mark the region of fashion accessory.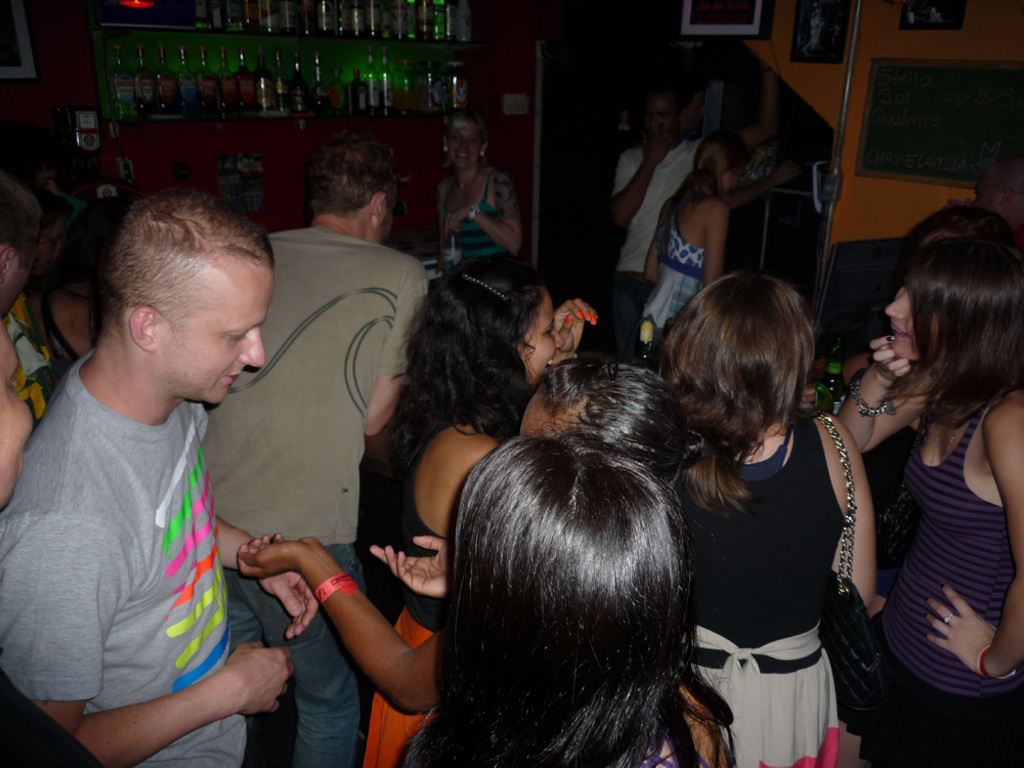
Region: 848:367:891:420.
